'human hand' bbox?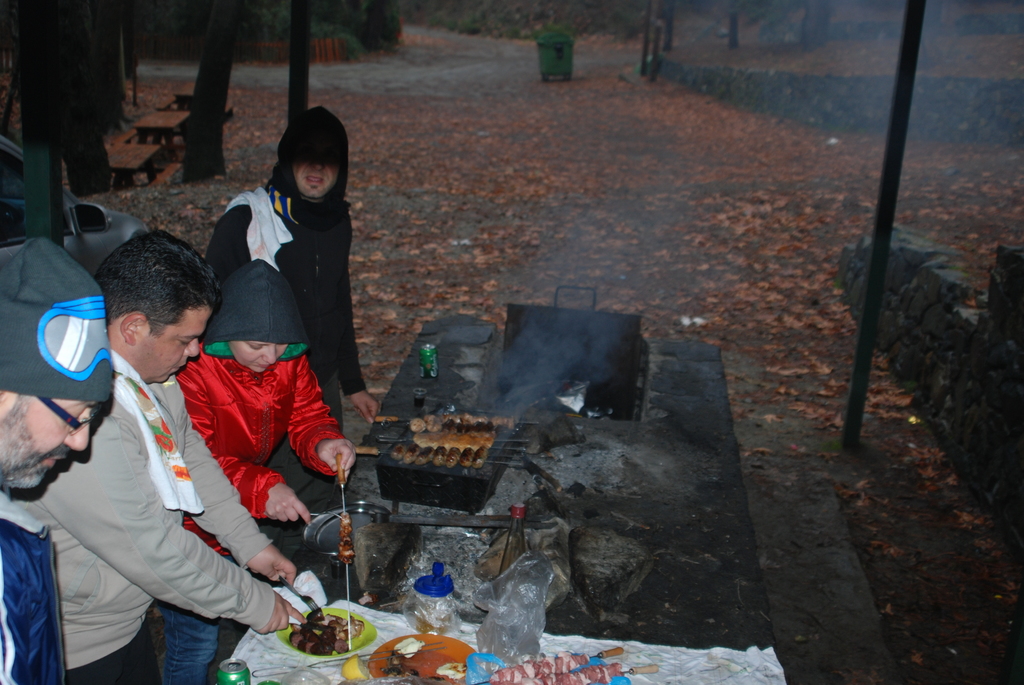
[x1=255, y1=590, x2=307, y2=634]
